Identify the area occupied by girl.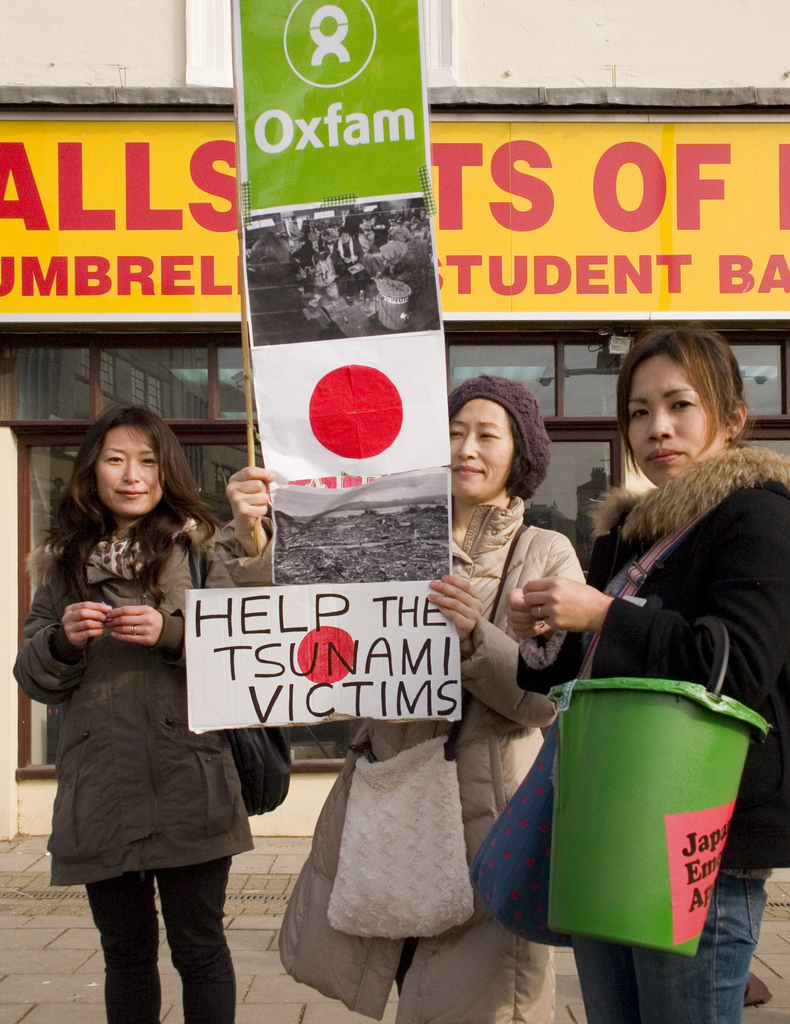
Area: region(7, 404, 275, 1023).
